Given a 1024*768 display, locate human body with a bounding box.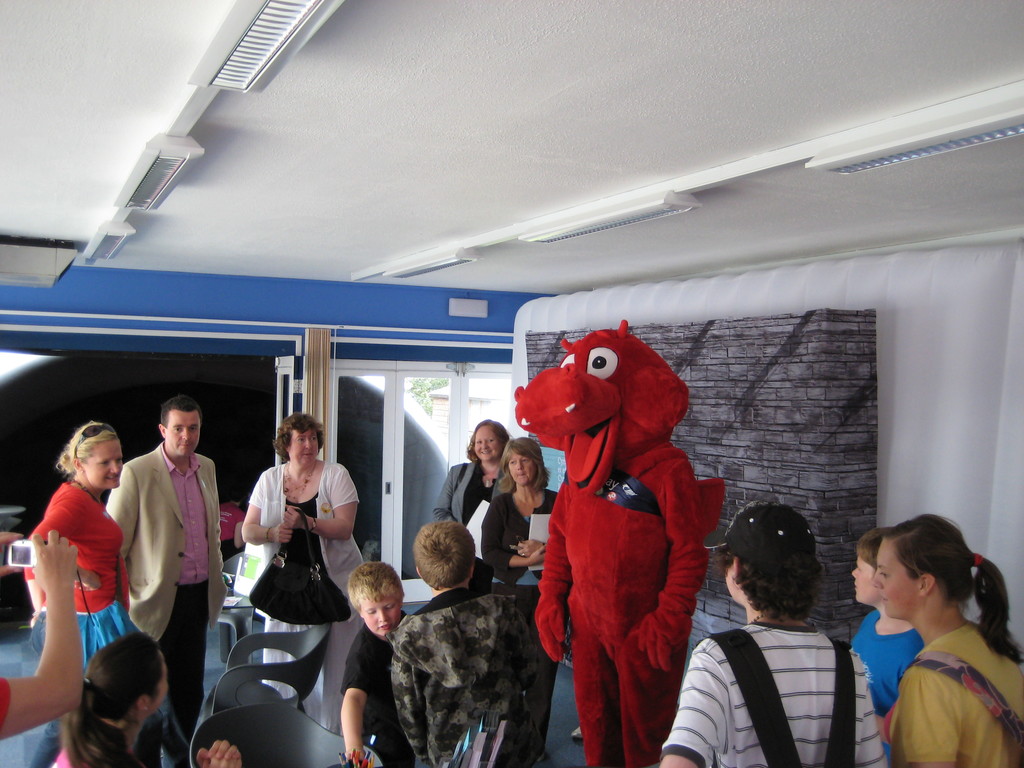
Located: (left=845, top=609, right=925, bottom=746).
